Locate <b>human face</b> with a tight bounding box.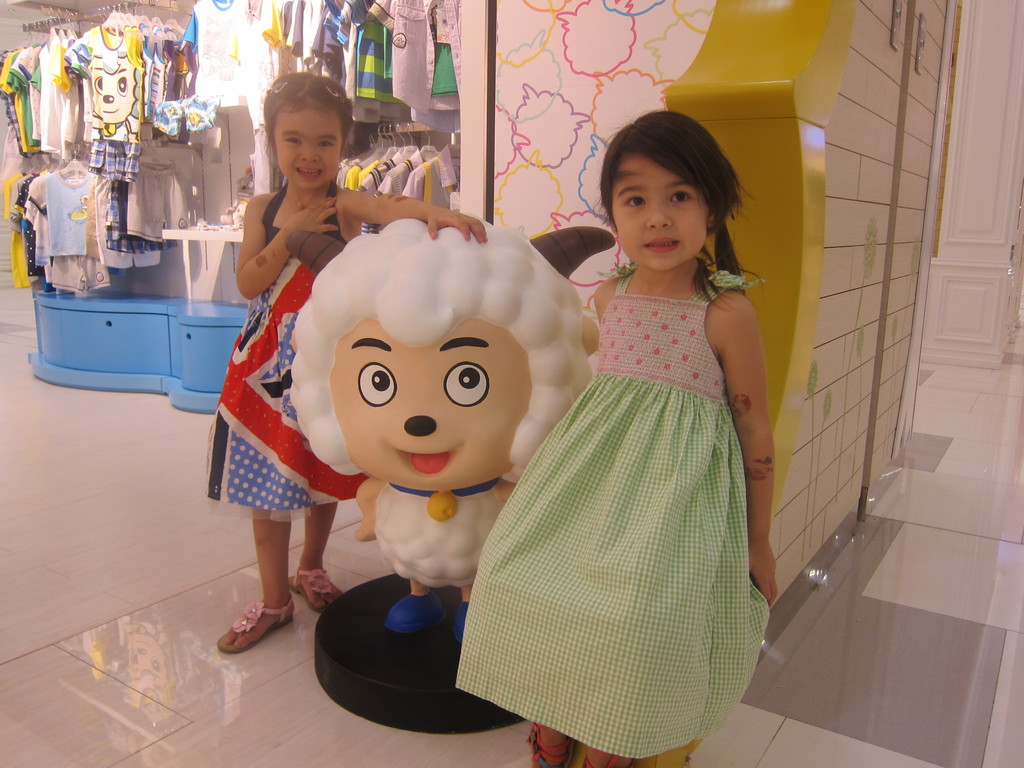
[274,102,340,191].
